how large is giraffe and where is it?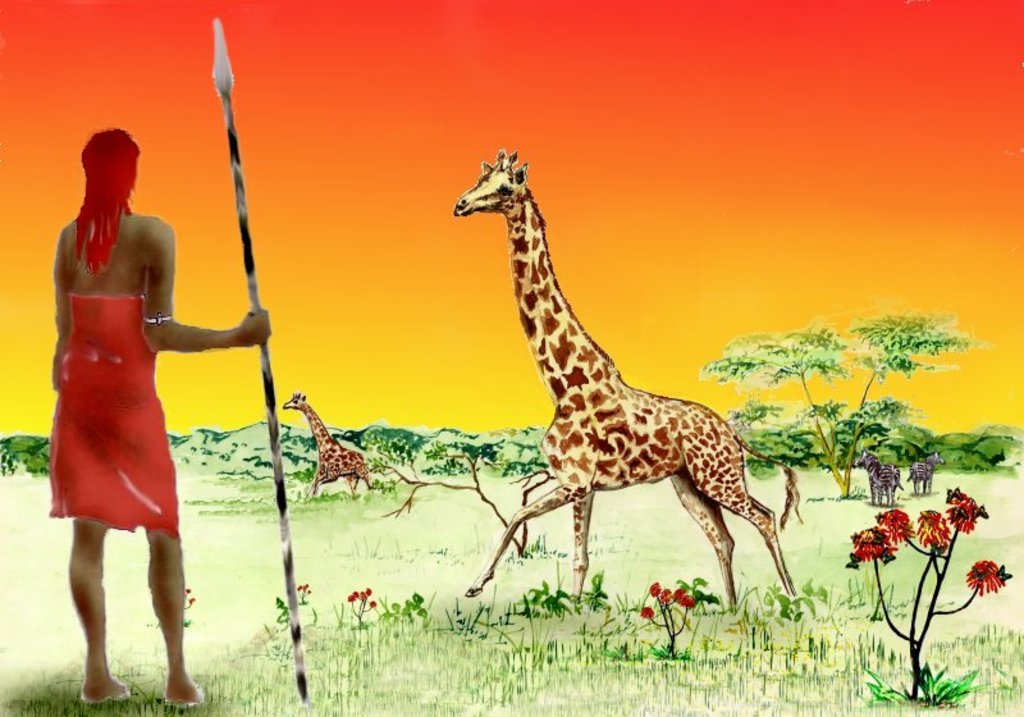
Bounding box: 283, 391, 374, 503.
